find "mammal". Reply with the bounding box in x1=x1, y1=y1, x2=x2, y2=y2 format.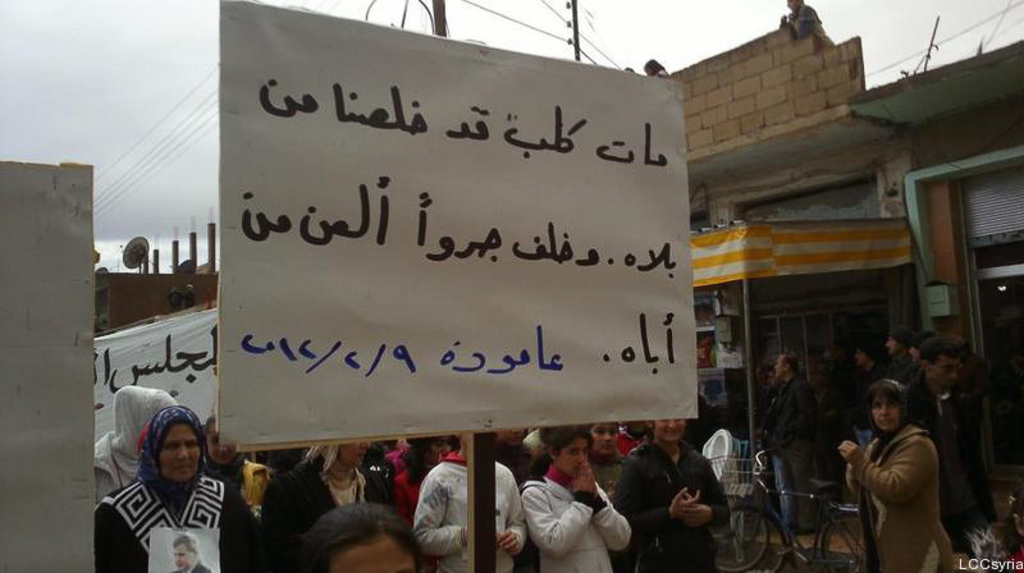
x1=303, y1=494, x2=426, y2=572.
